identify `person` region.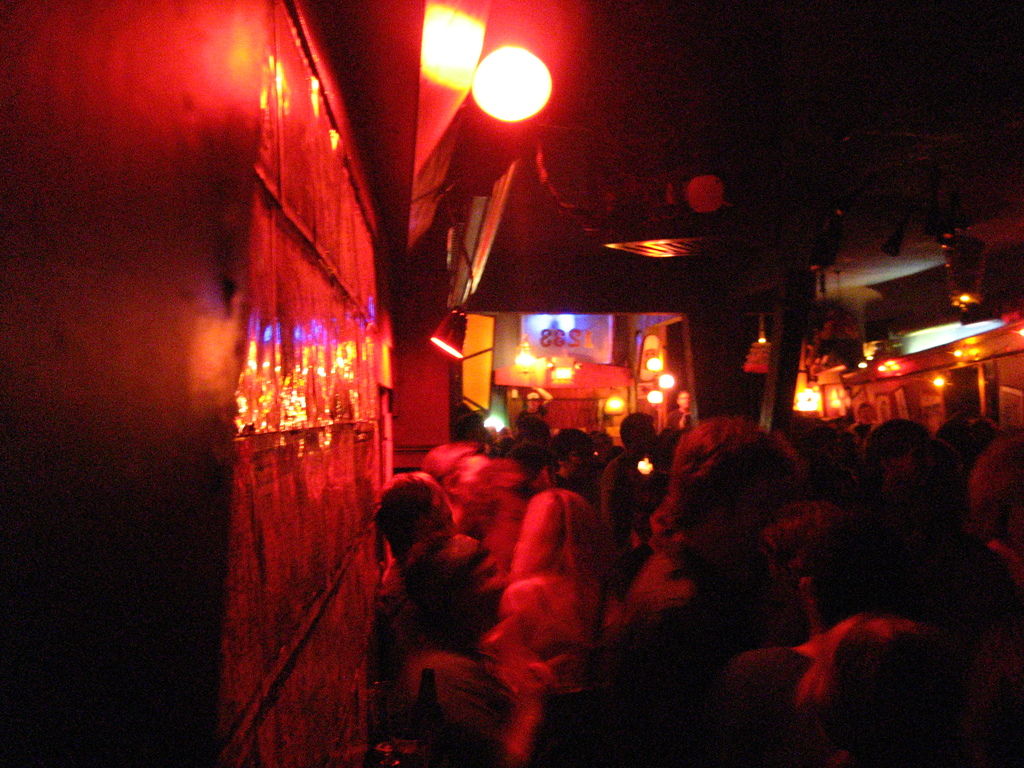
Region: locate(842, 425, 945, 606).
